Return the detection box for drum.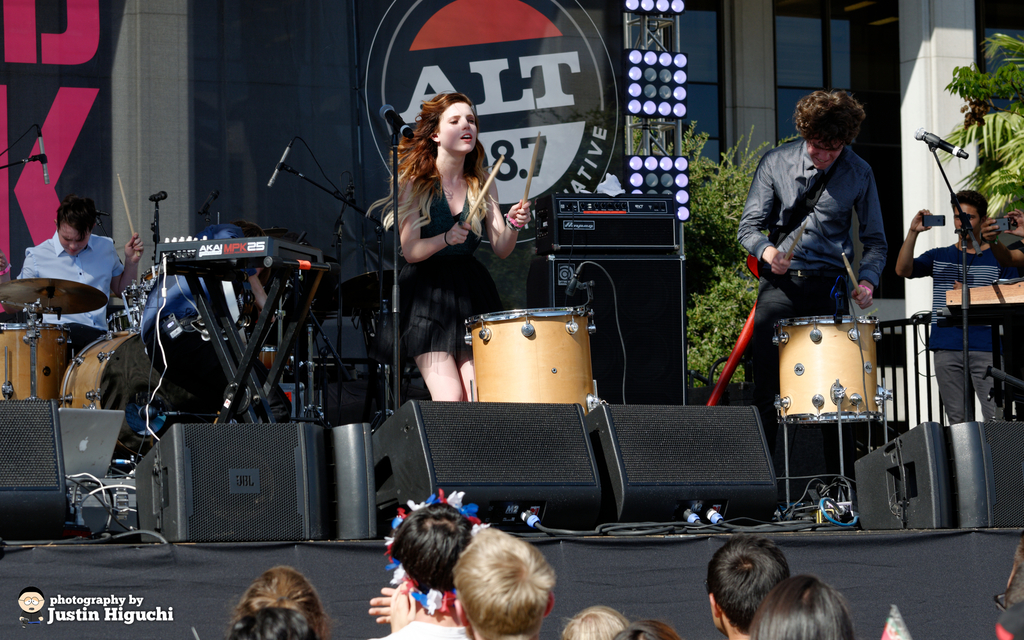
(left=61, top=326, right=163, bottom=461).
